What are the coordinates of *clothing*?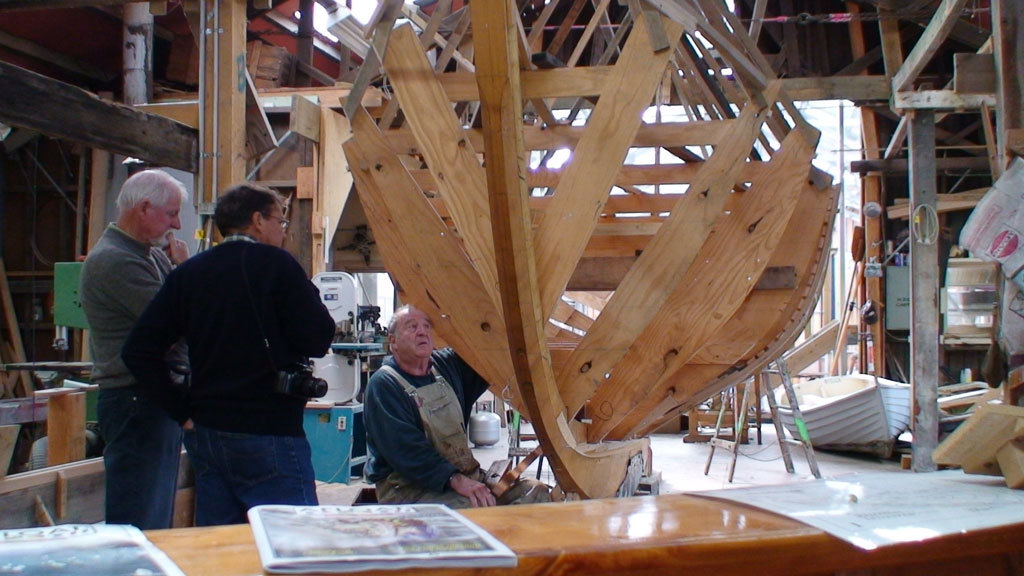
detection(133, 241, 350, 541).
